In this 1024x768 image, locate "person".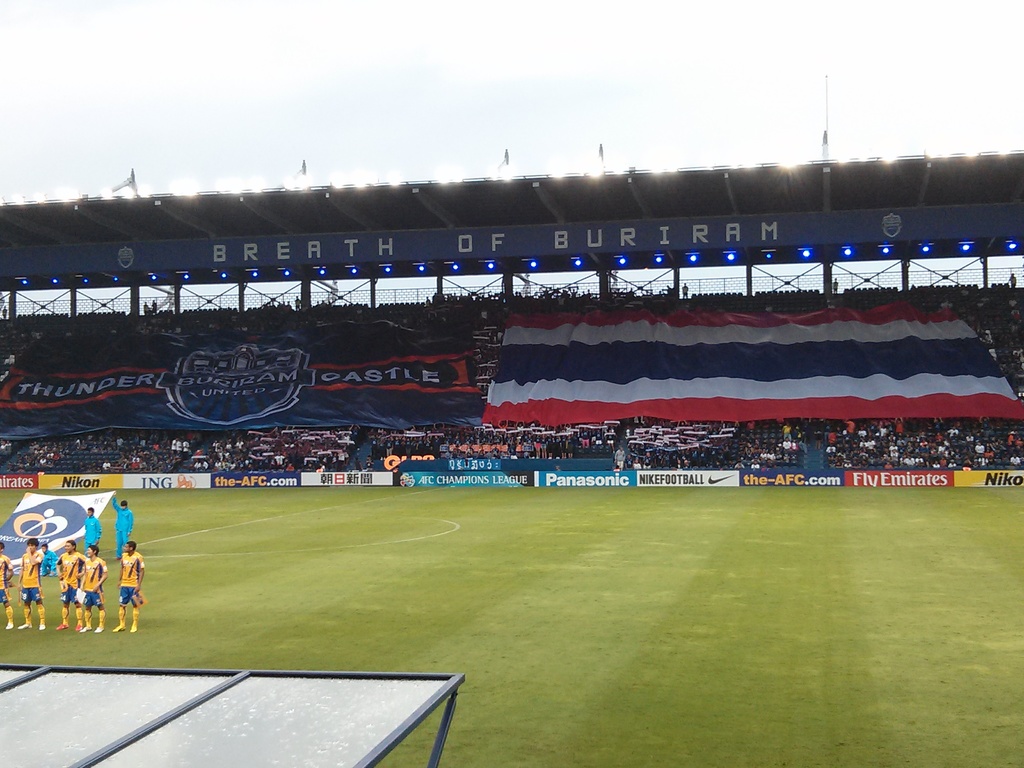
Bounding box: bbox(0, 544, 12, 627).
